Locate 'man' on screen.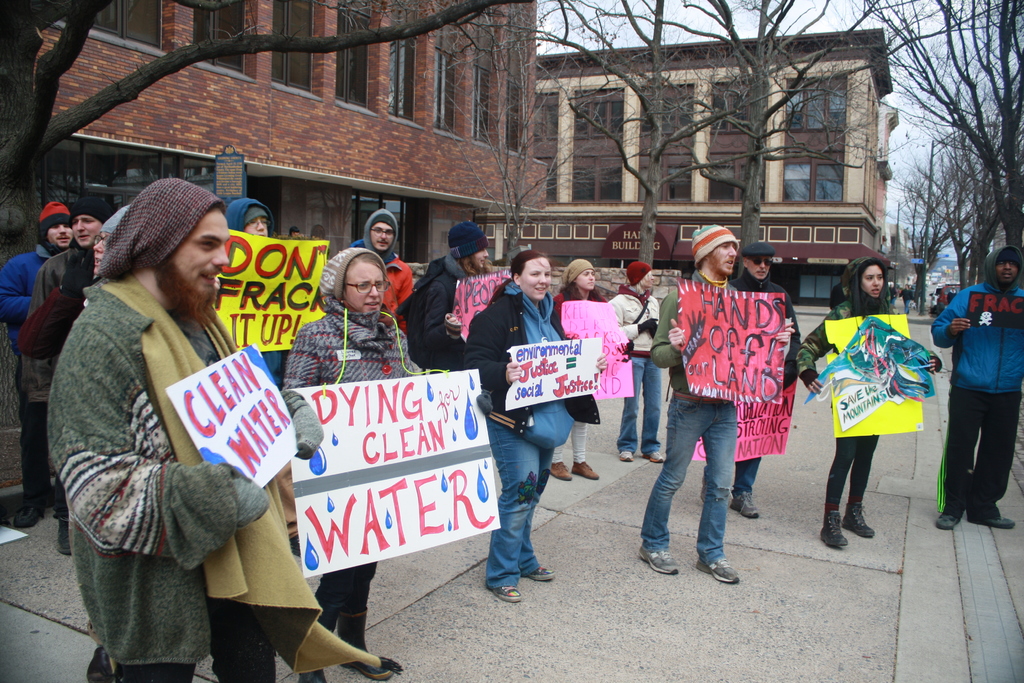
On screen at rect(220, 199, 289, 381).
